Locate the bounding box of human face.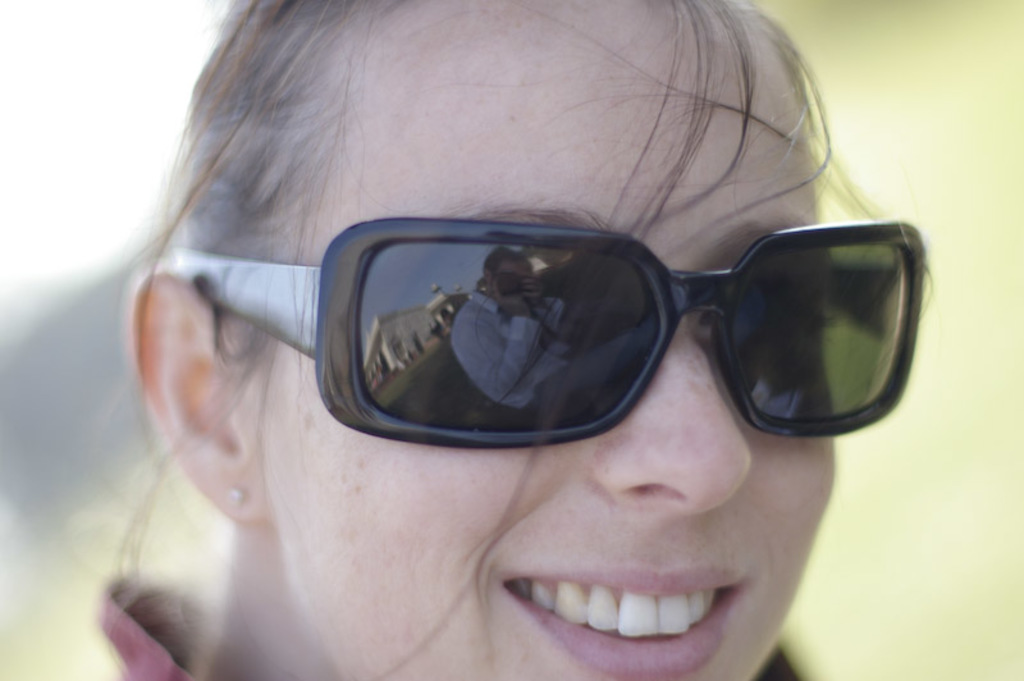
Bounding box: l=253, t=0, r=832, b=680.
